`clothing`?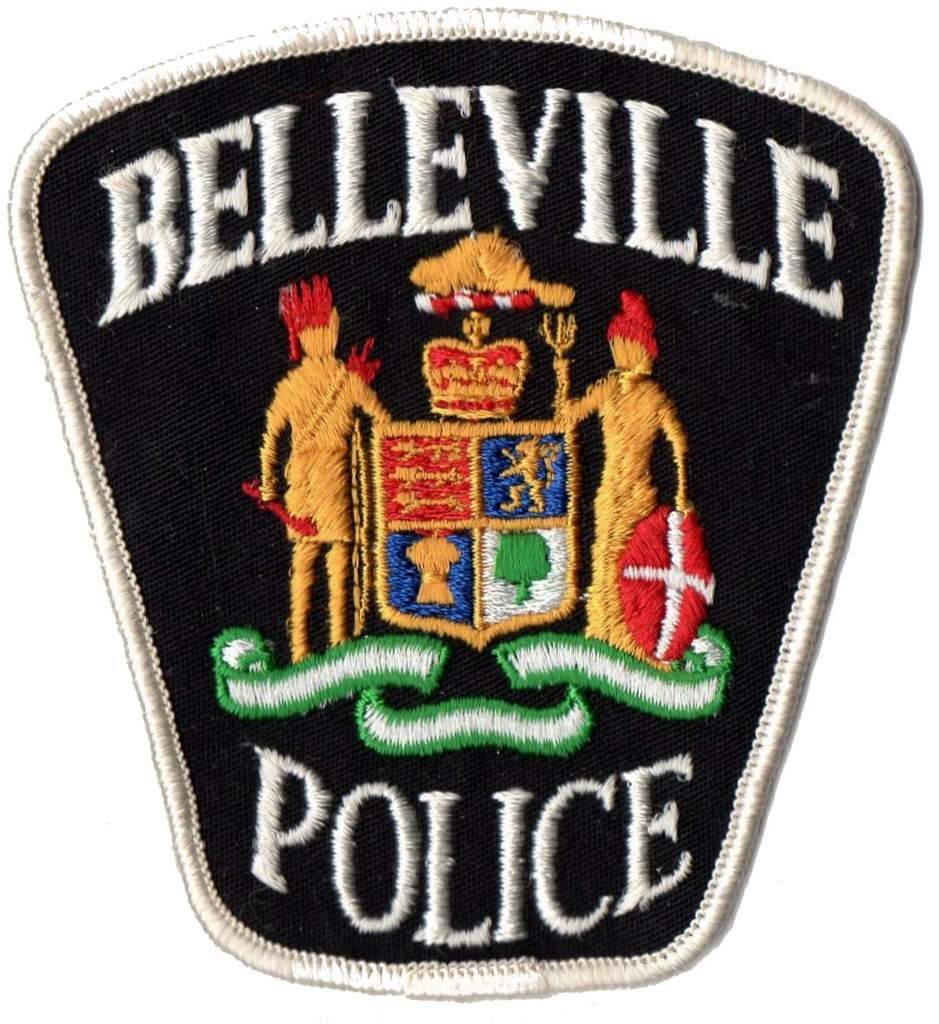
locate(242, 348, 407, 660)
